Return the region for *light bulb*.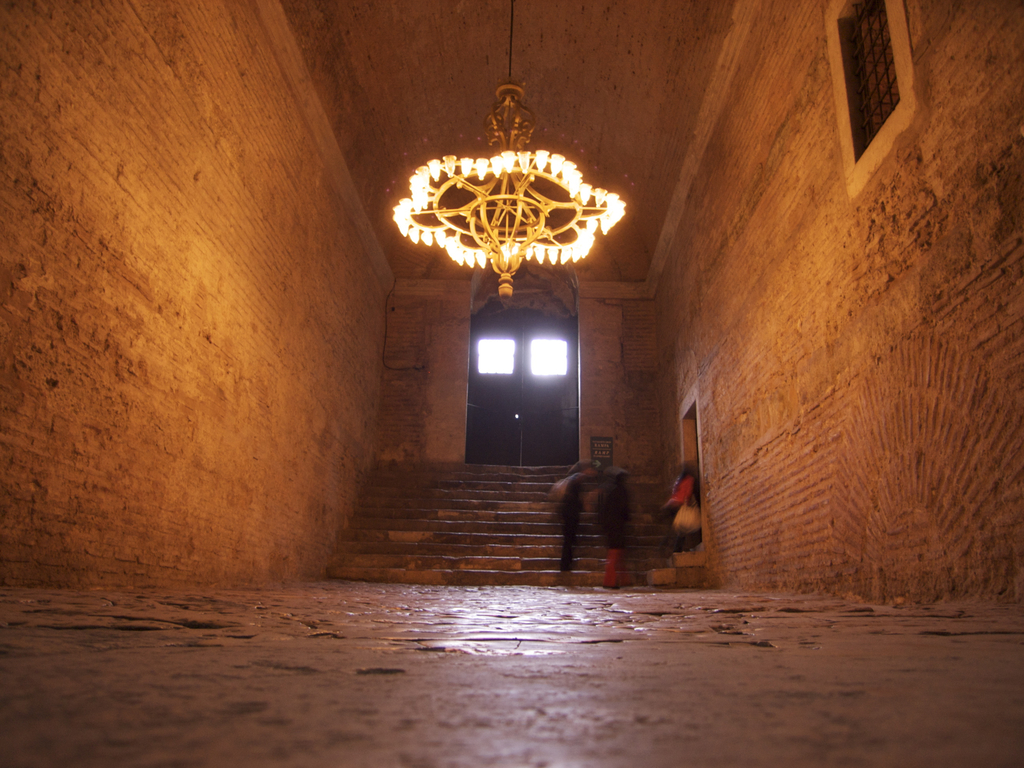
bbox=[475, 250, 485, 267].
